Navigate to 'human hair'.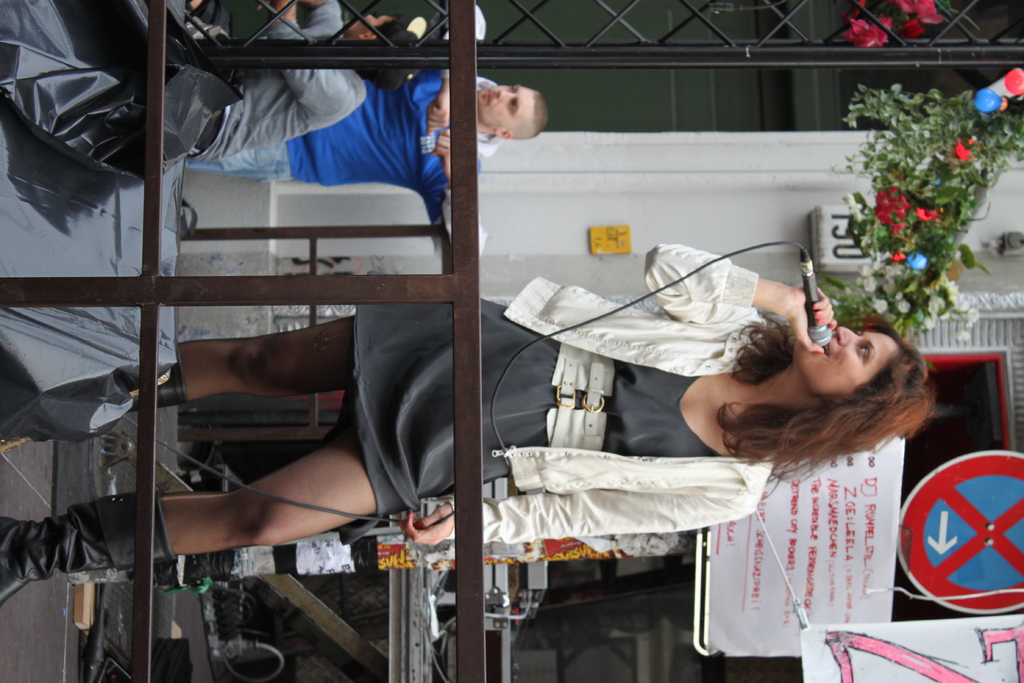
Navigation target: box=[754, 309, 942, 497].
